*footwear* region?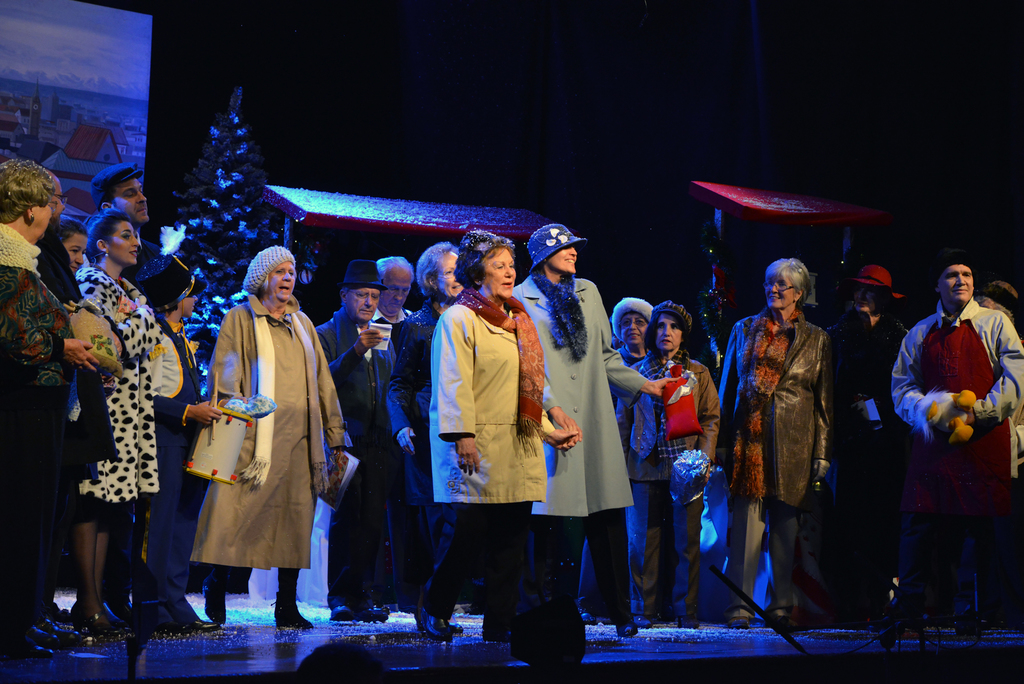
bbox=[172, 598, 213, 630]
